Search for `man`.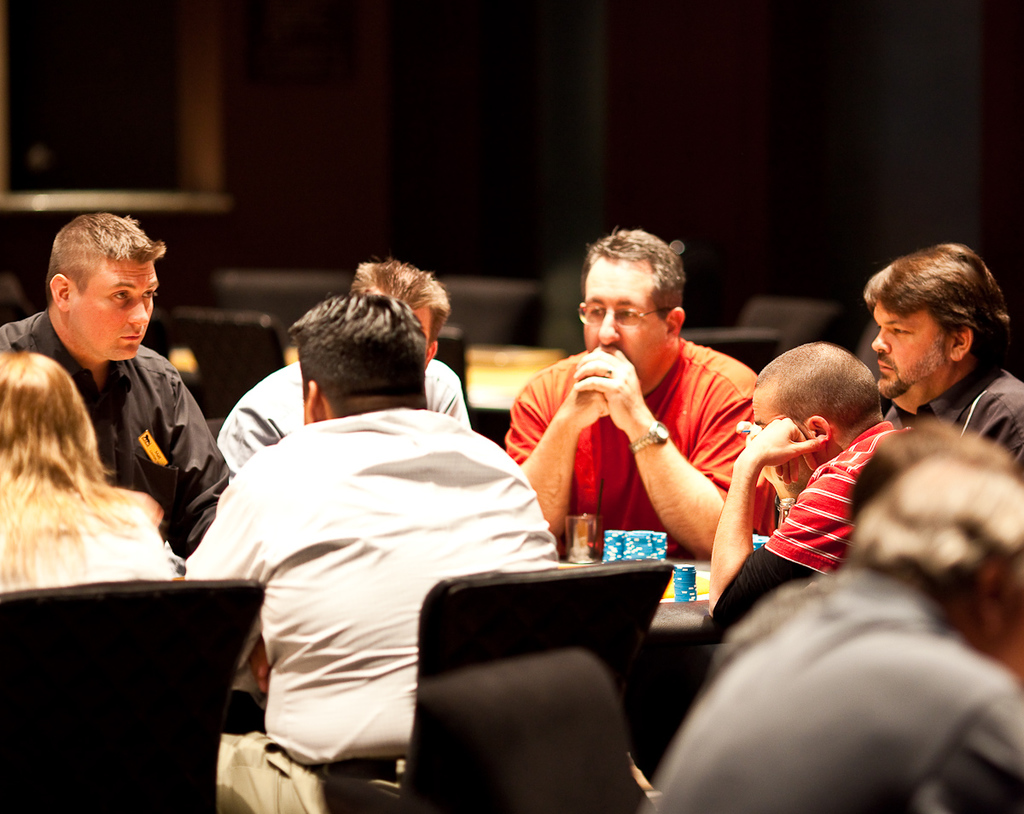
Found at Rect(642, 463, 1023, 813).
